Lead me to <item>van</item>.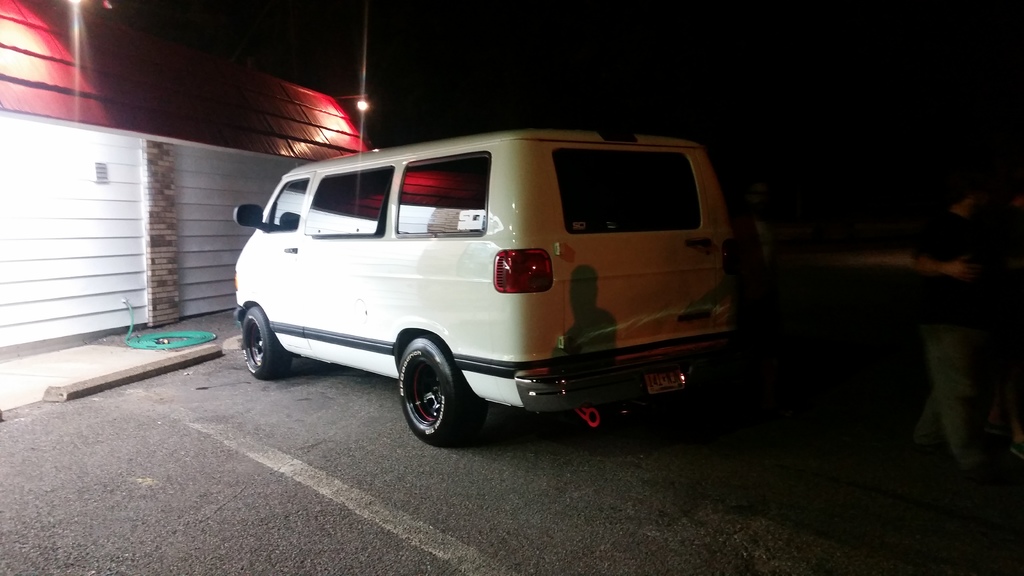
Lead to bbox(230, 128, 746, 447).
